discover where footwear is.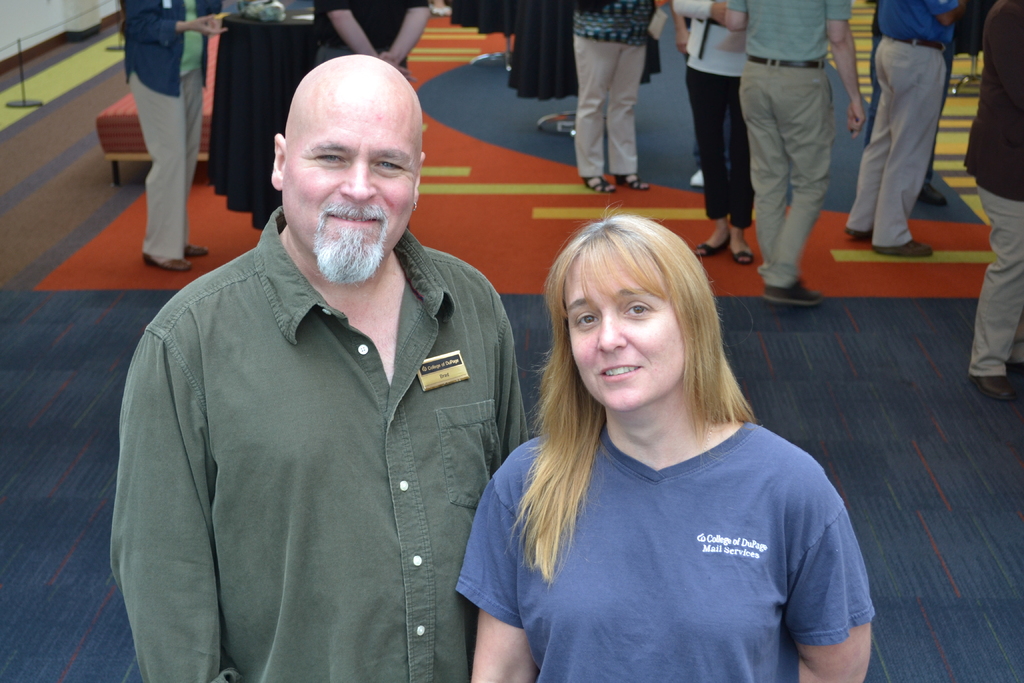
Discovered at 967/375/1020/399.
